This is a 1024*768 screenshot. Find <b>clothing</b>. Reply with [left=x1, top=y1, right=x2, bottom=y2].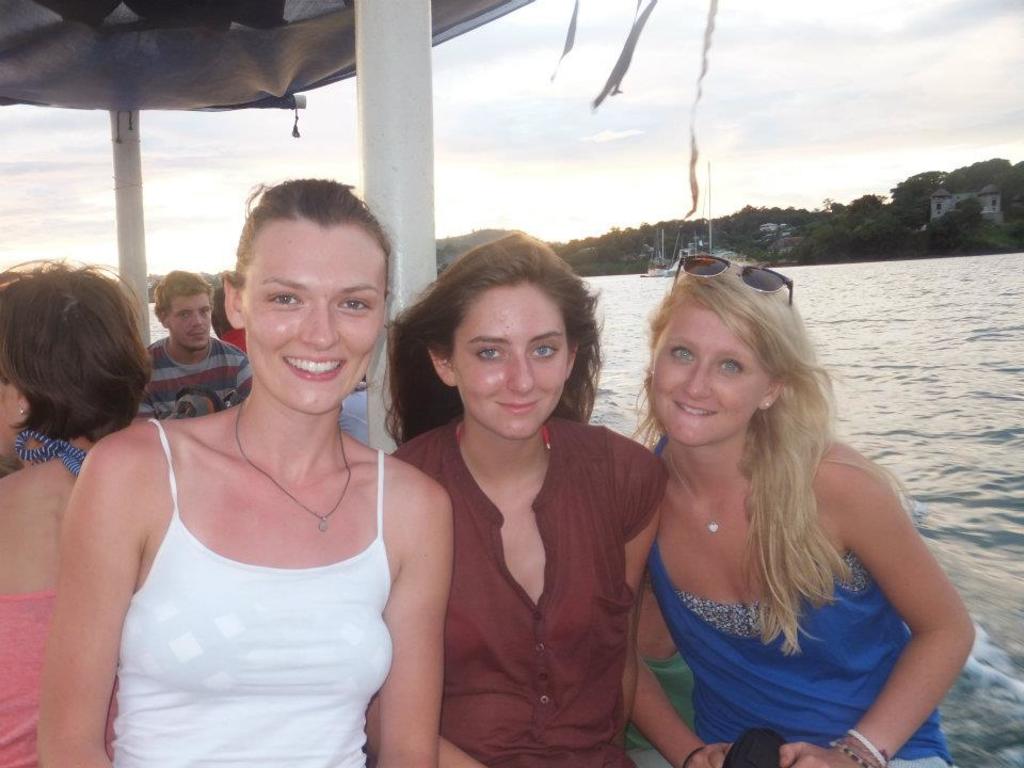
[left=222, top=323, right=247, bottom=359].
